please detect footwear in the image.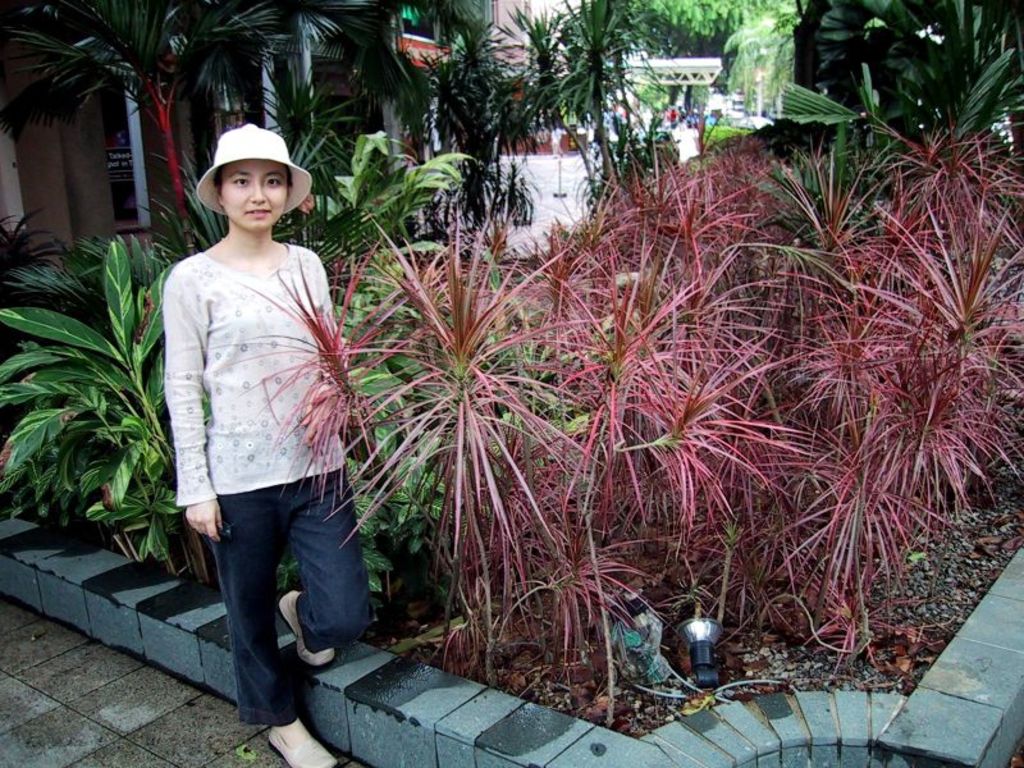
bbox(279, 591, 340, 668).
